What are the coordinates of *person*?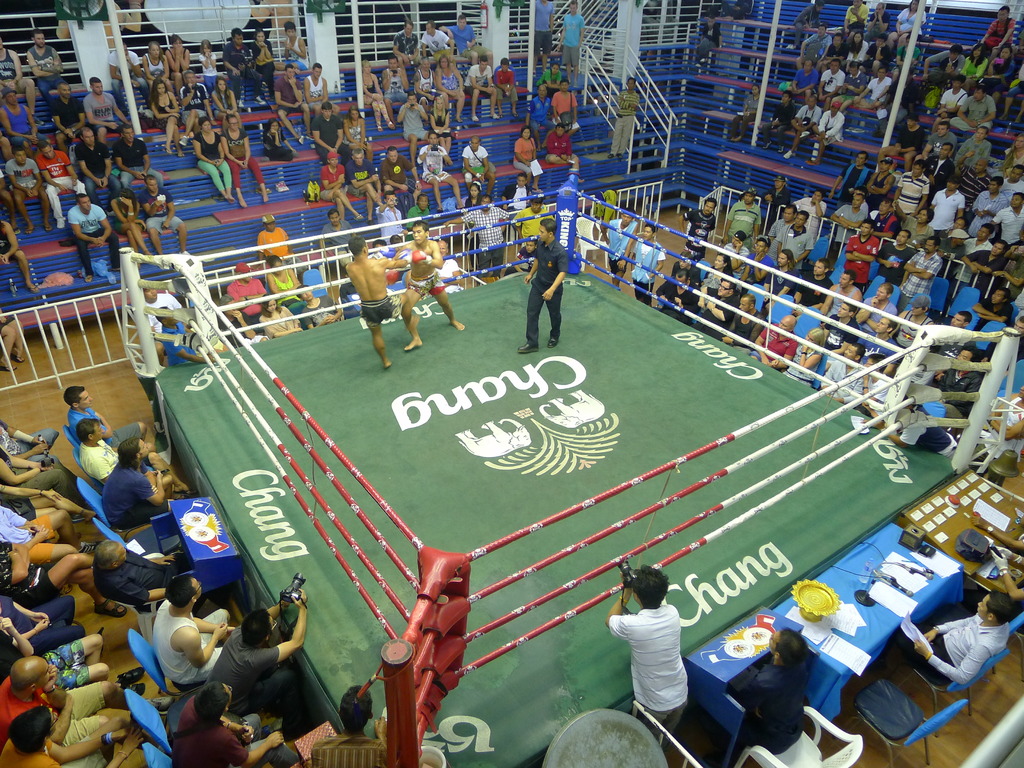
{"x1": 895, "y1": 202, "x2": 932, "y2": 252}.
